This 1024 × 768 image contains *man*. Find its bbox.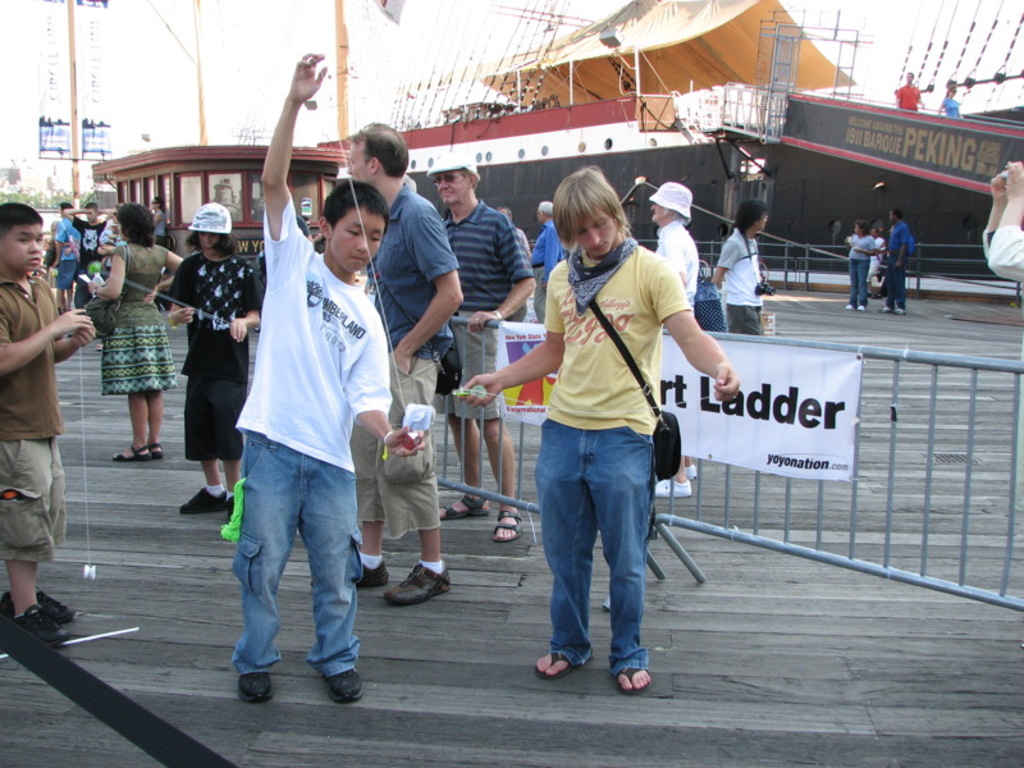
(x1=980, y1=152, x2=1023, y2=296).
